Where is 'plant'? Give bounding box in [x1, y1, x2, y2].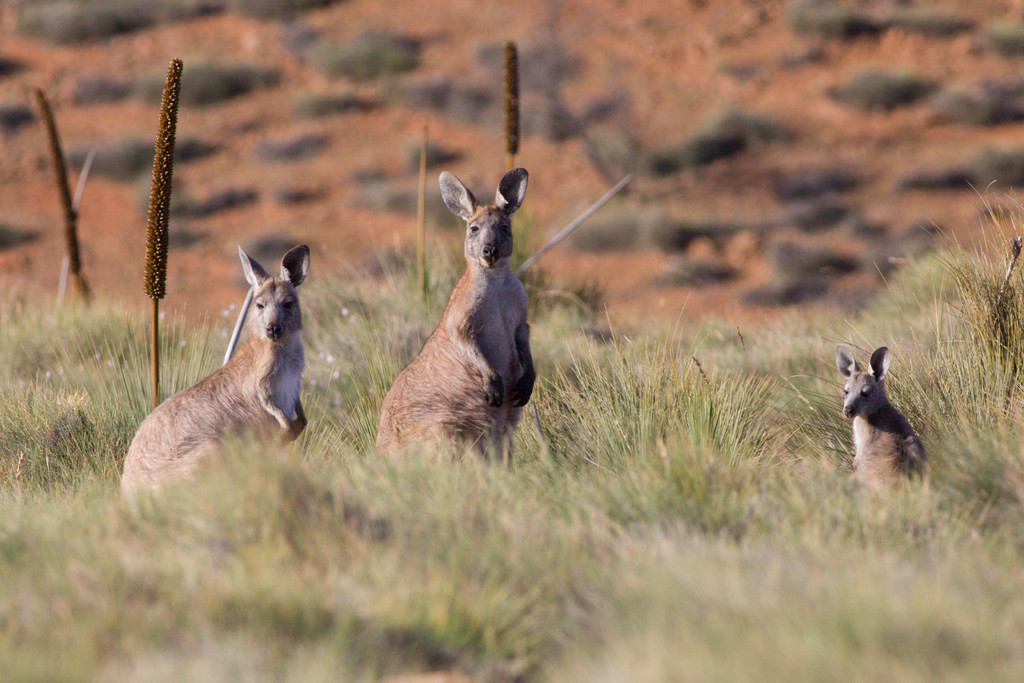
[886, 7, 977, 38].
